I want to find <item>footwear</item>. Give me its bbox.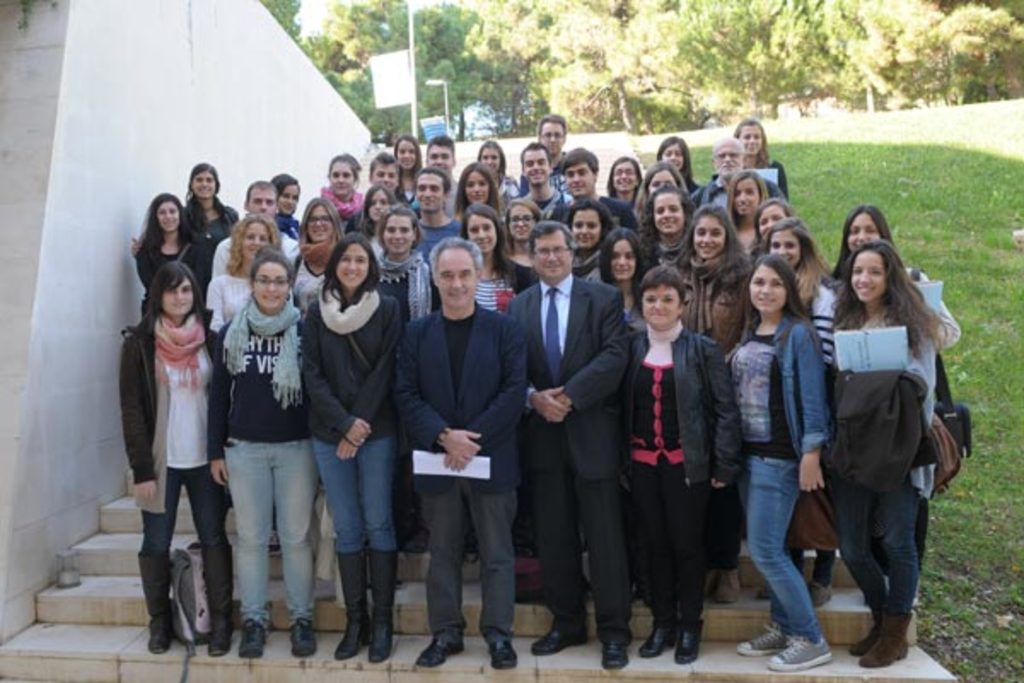
[x1=857, y1=615, x2=911, y2=669].
